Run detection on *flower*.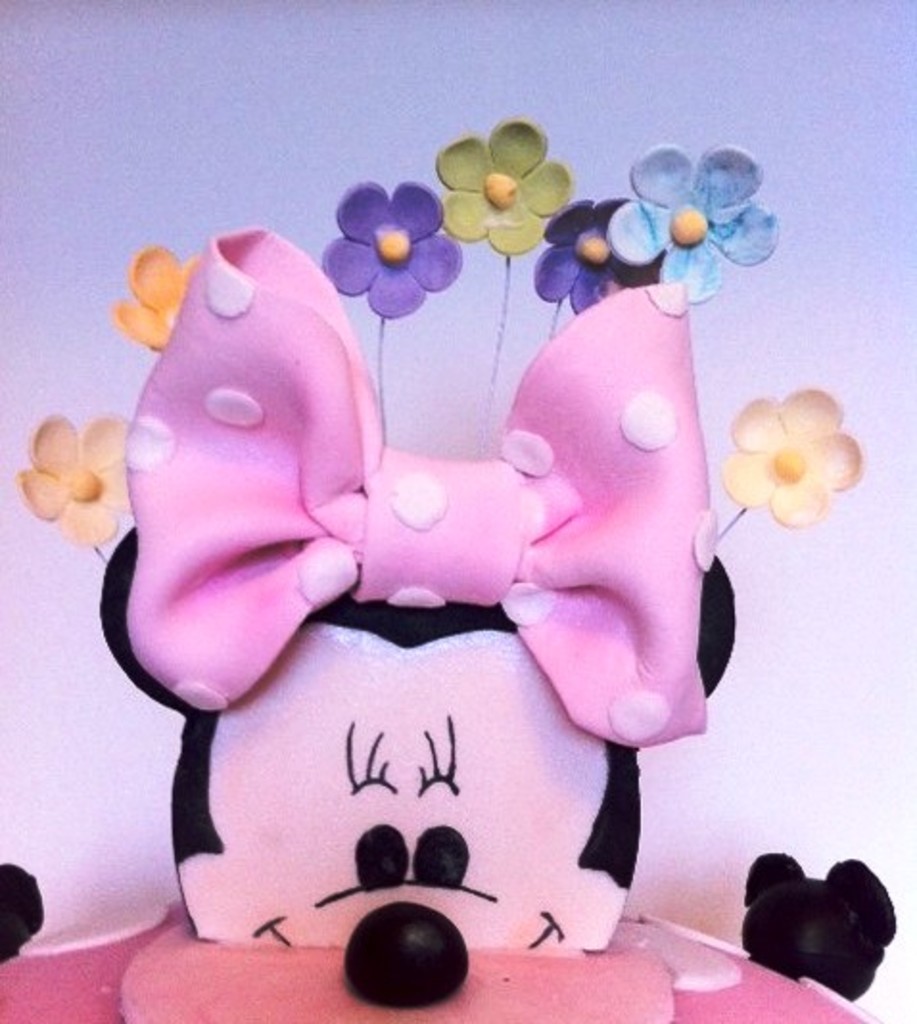
Result: Rect(437, 115, 585, 261).
